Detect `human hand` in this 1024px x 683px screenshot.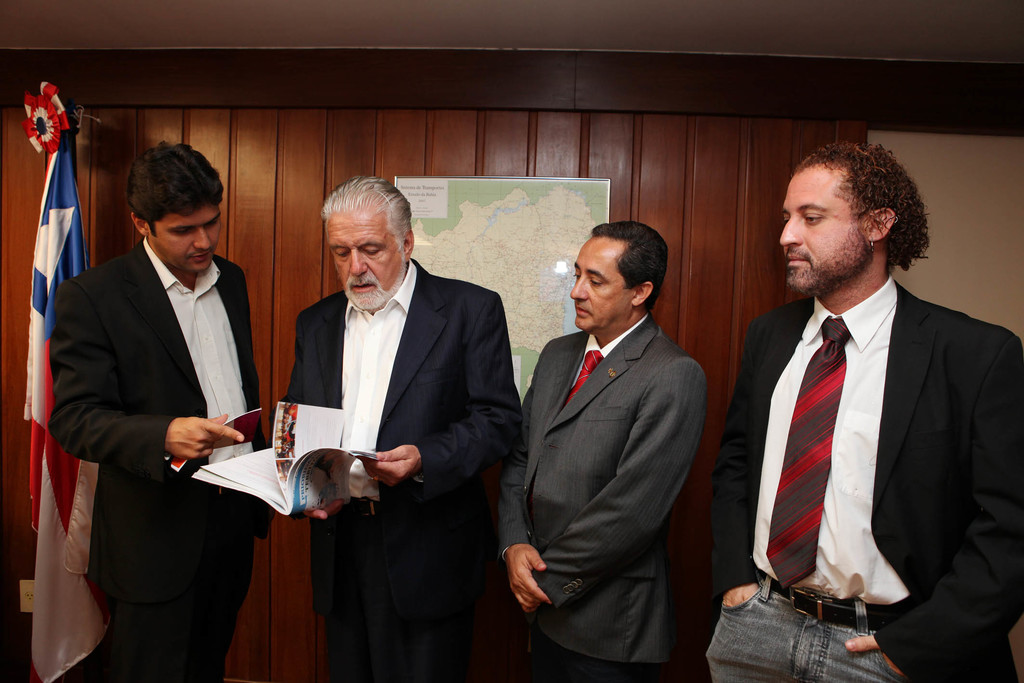
Detection: 358,444,424,488.
